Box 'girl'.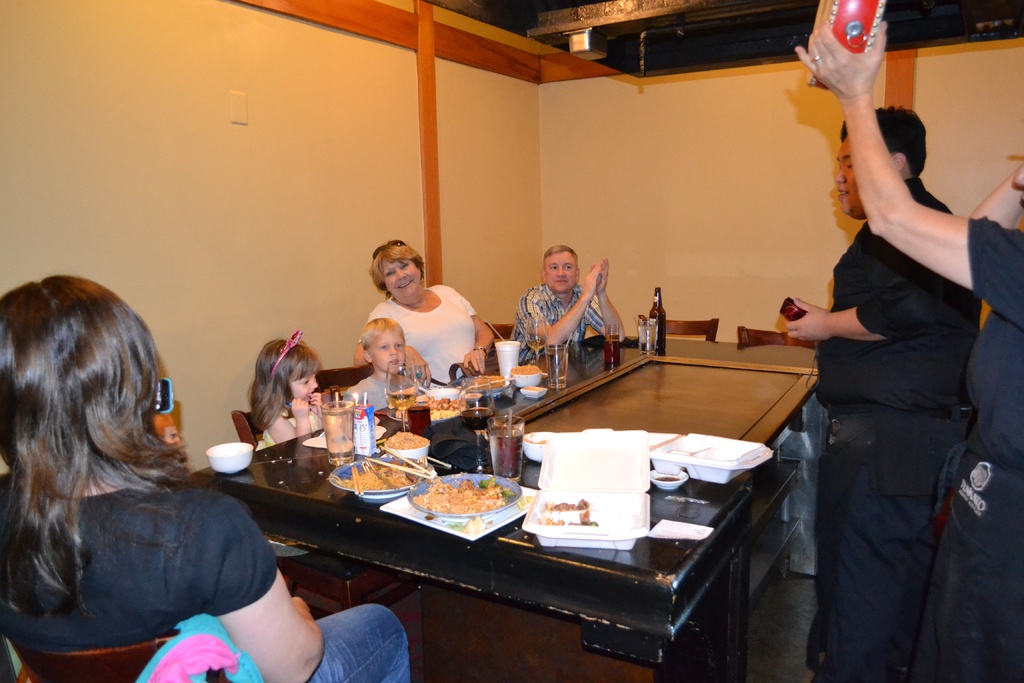
x1=246 y1=329 x2=322 y2=452.
